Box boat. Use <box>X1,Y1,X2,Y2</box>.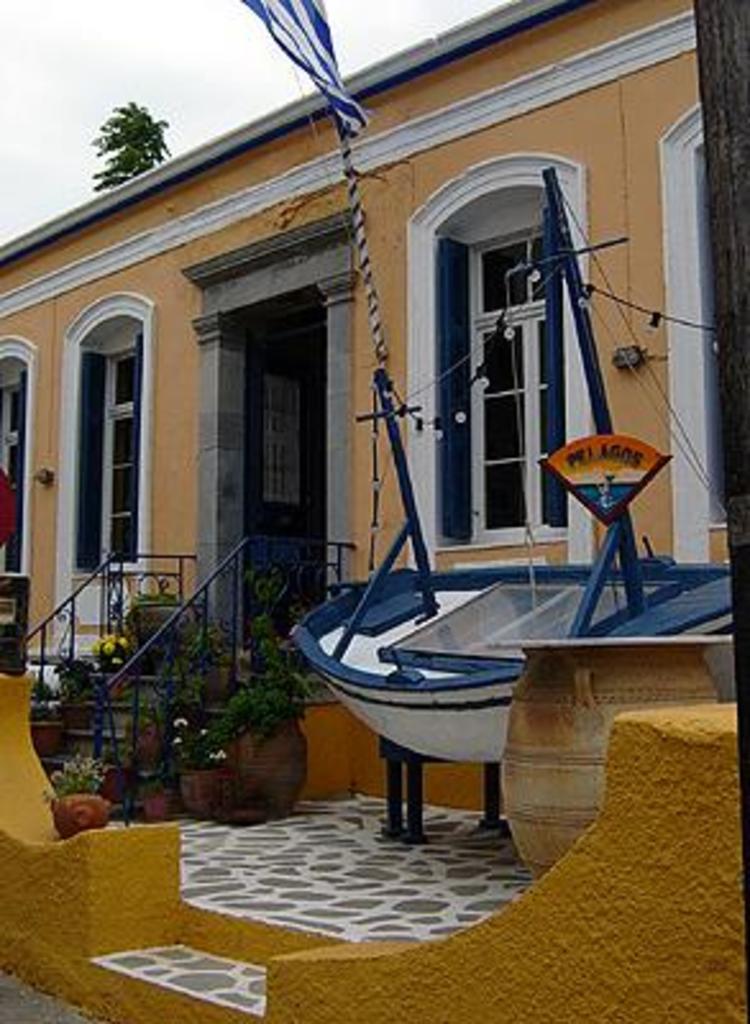
<box>287,166,747,765</box>.
